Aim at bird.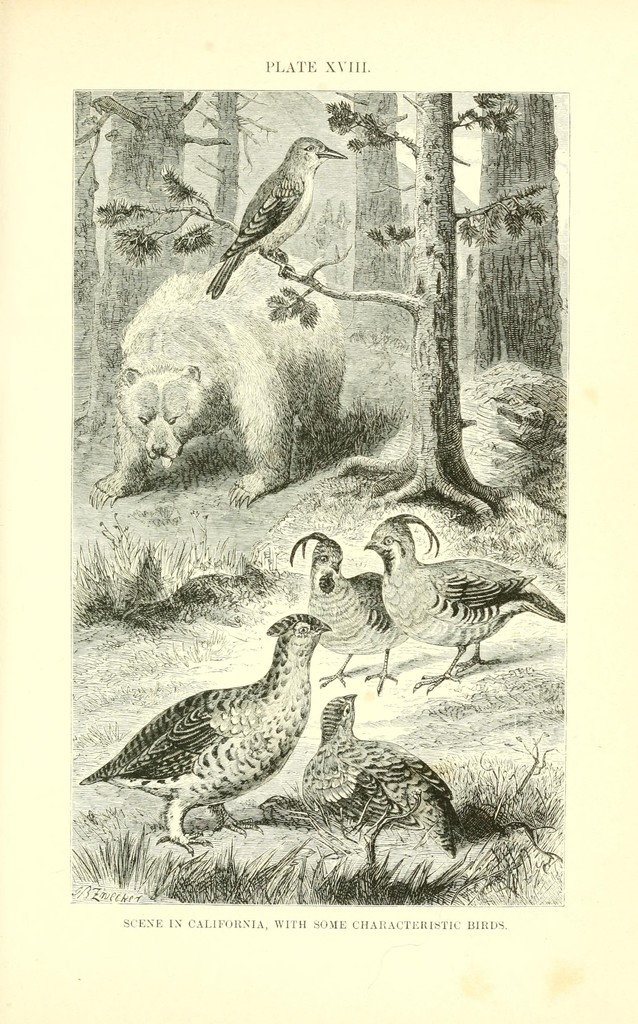
Aimed at (77,609,329,847).
